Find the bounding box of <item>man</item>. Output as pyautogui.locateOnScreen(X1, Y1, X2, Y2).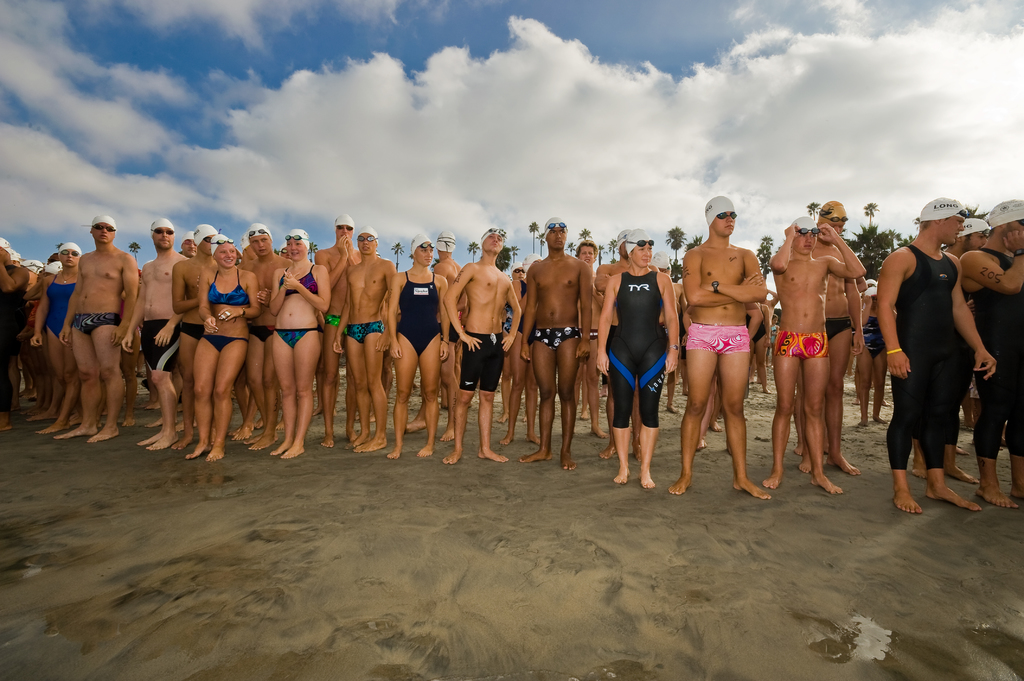
pyautogui.locateOnScreen(669, 187, 772, 497).
